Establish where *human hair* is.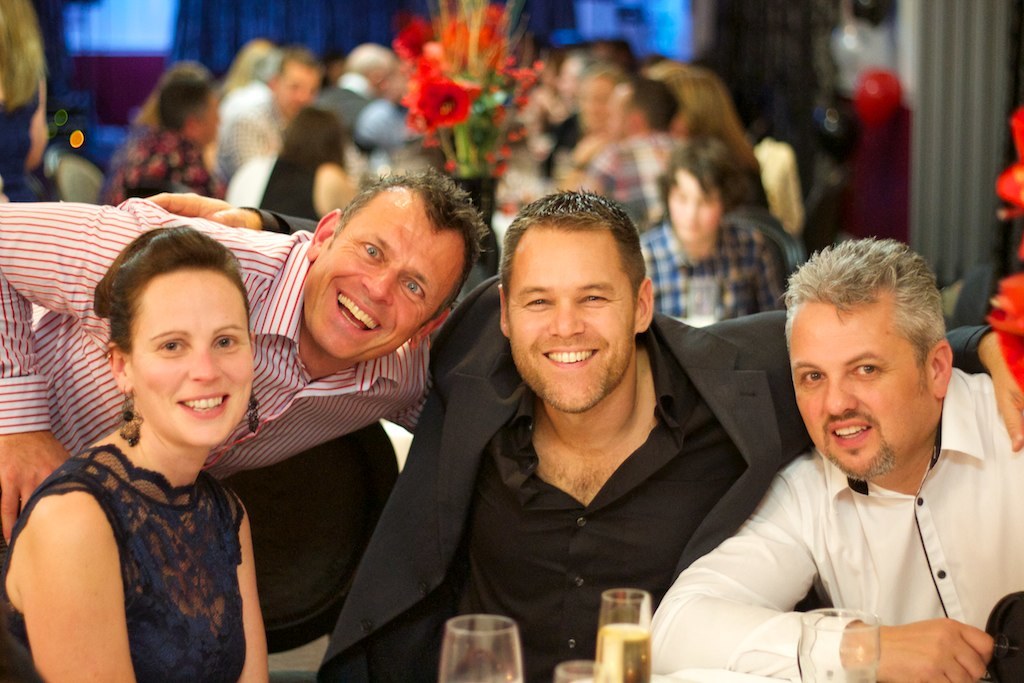
Established at l=326, t=163, r=499, b=333.
